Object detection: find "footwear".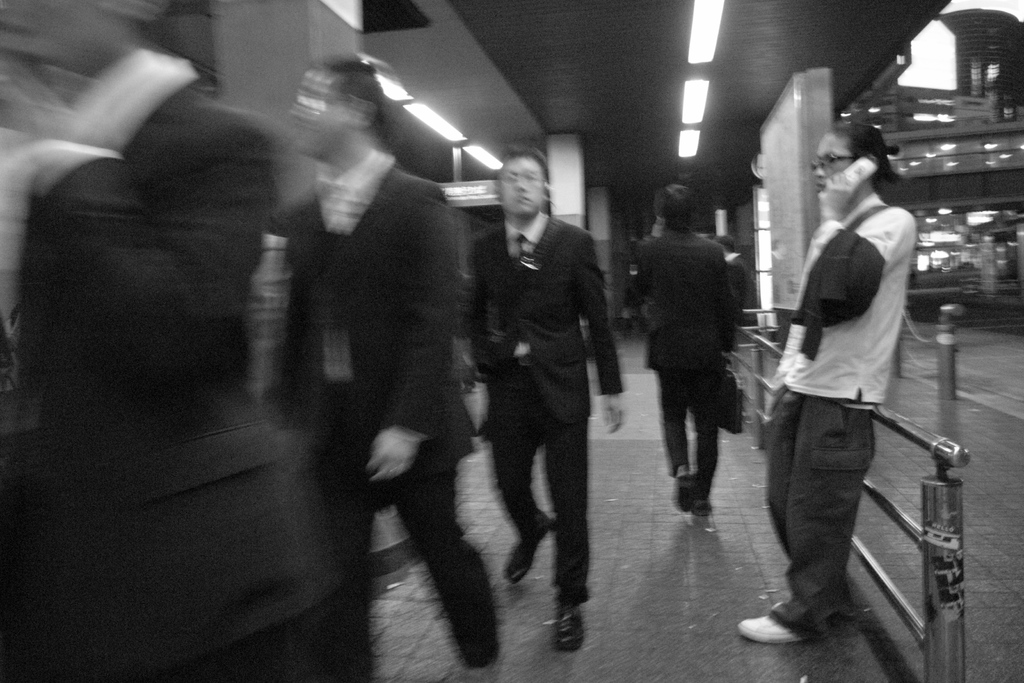
552 598 608 654.
